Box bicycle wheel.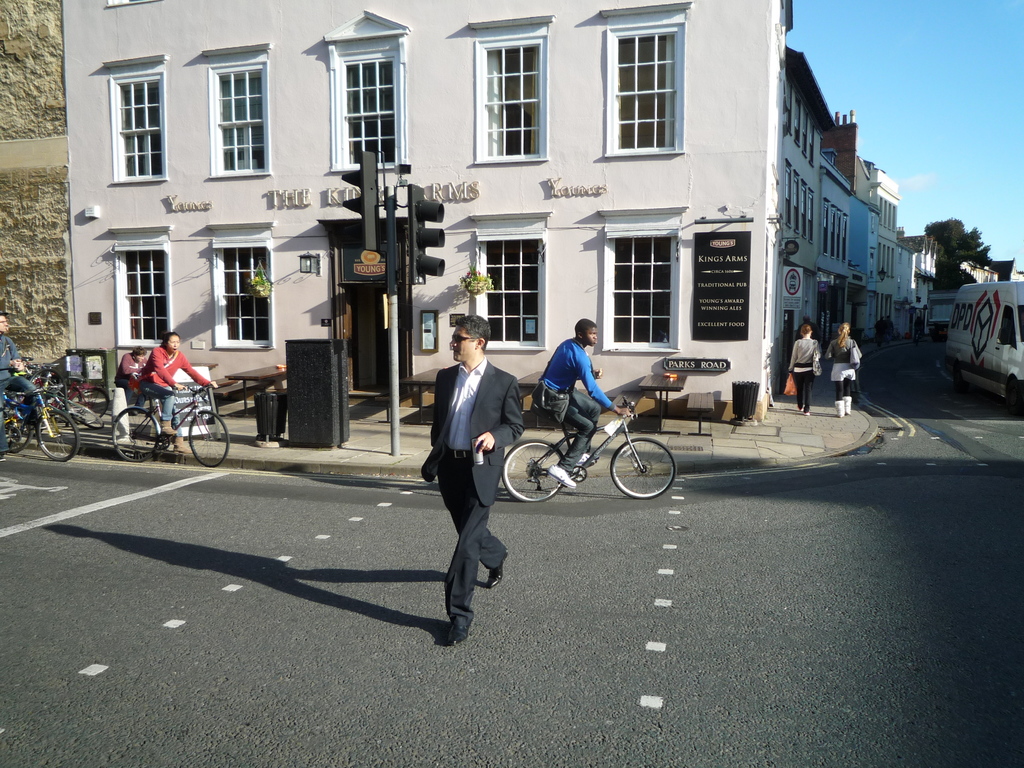
<box>498,440,563,499</box>.
